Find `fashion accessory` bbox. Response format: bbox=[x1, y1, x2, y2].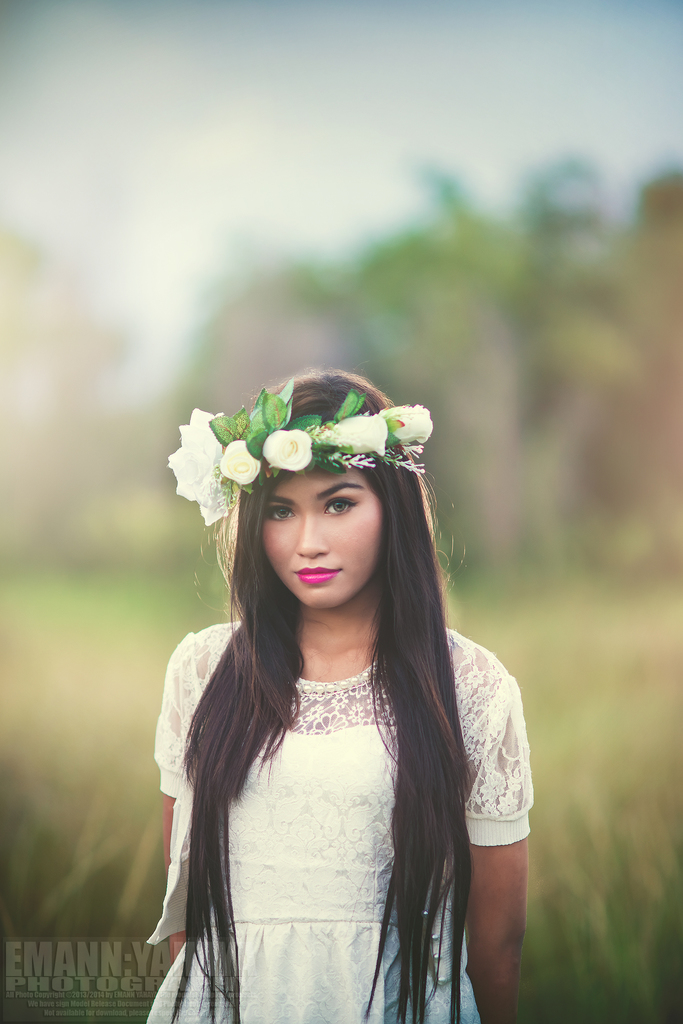
bbox=[163, 378, 438, 526].
